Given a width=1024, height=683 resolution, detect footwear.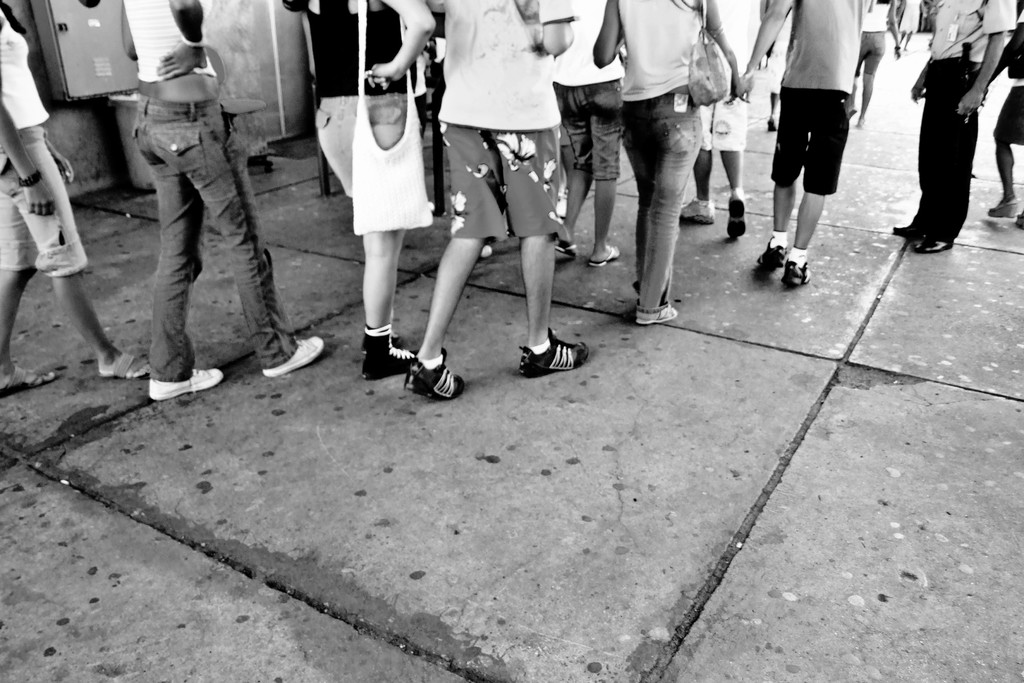
bbox(758, 238, 783, 271).
